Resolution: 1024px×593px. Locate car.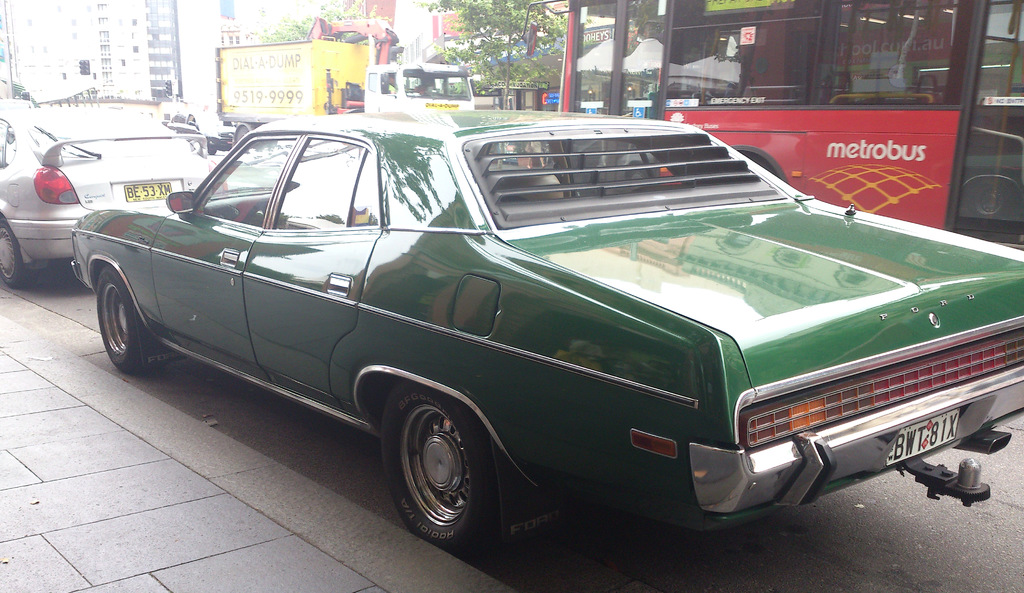
75 102 1023 556.
